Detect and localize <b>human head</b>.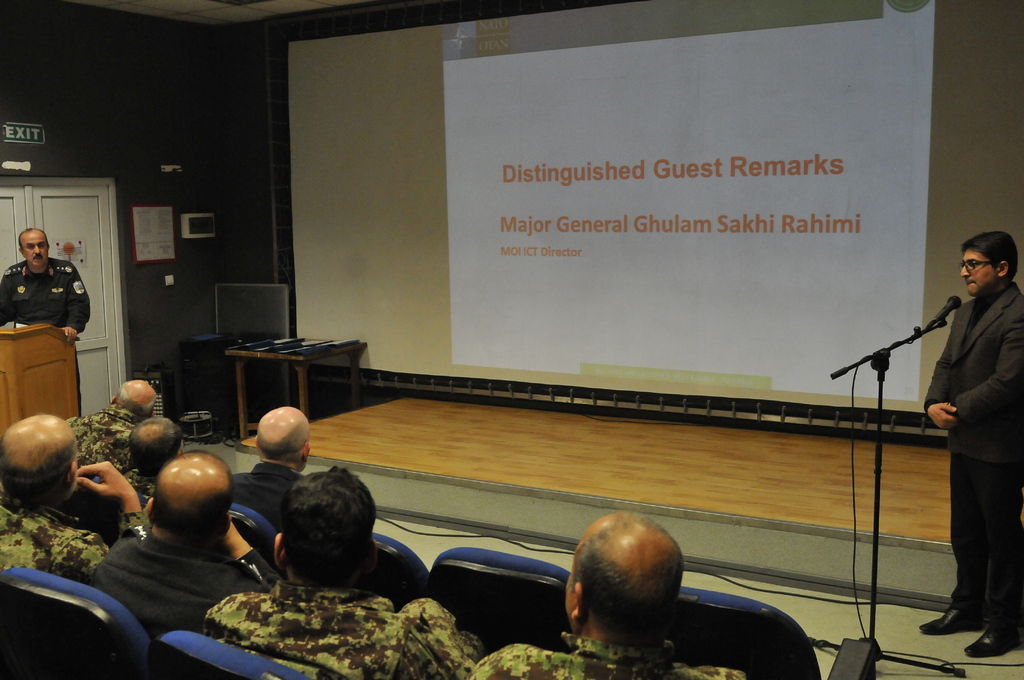
Localized at 252,408,314,472.
